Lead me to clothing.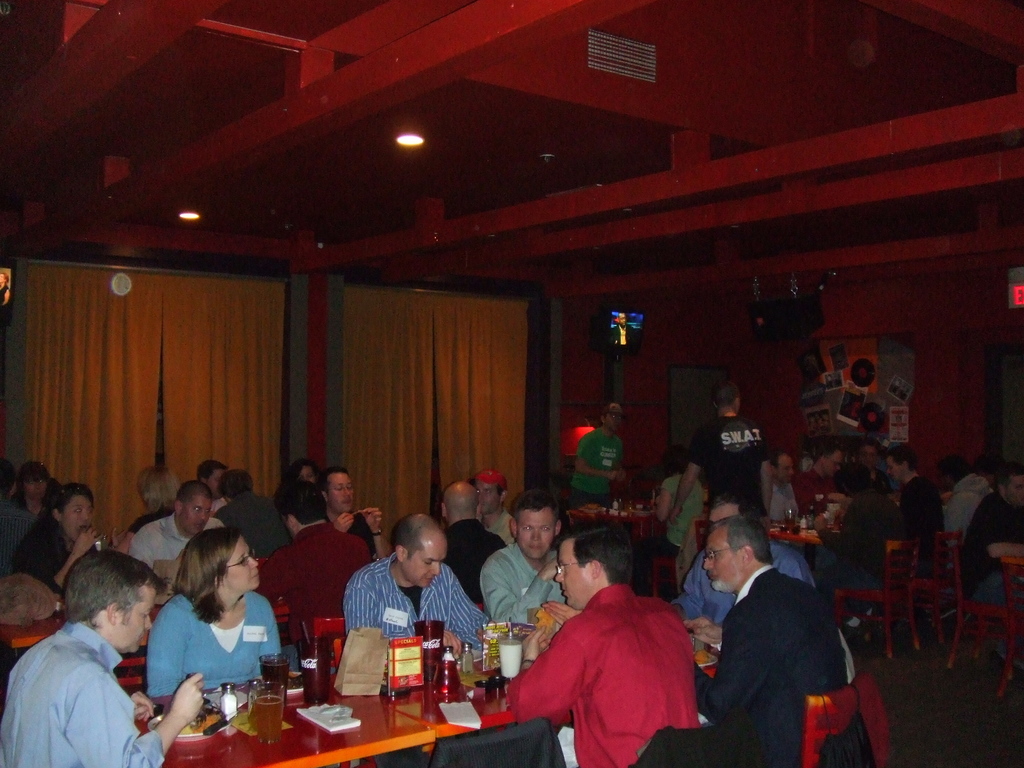
Lead to [left=345, top=547, right=495, bottom=657].
